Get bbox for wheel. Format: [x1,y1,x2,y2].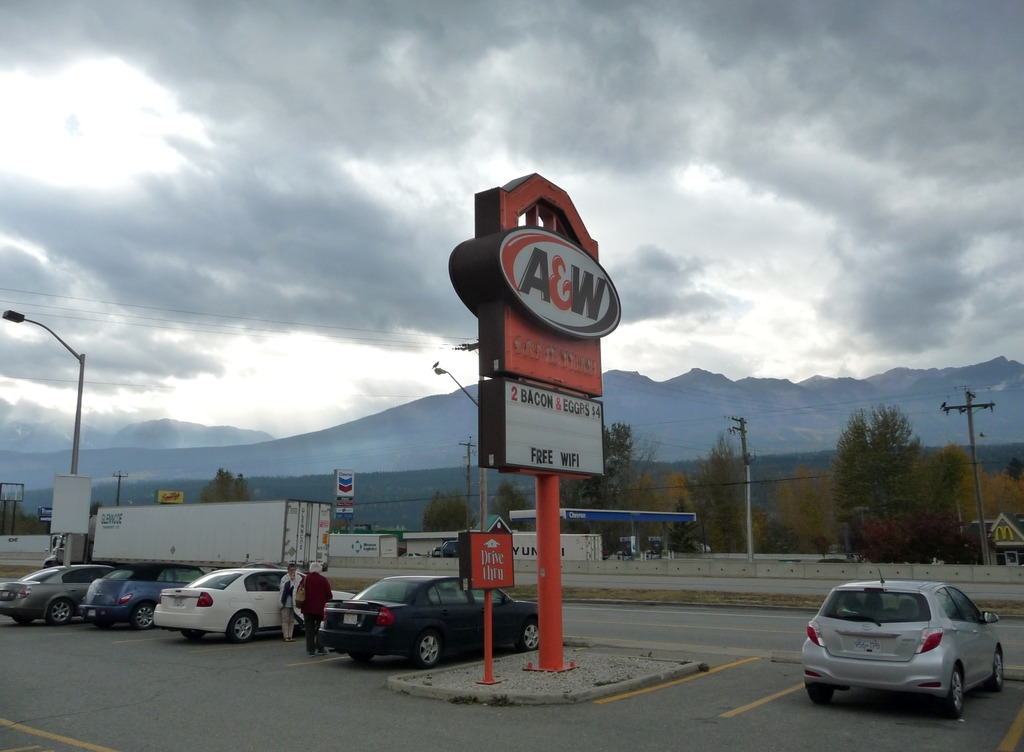
[129,604,151,625].
